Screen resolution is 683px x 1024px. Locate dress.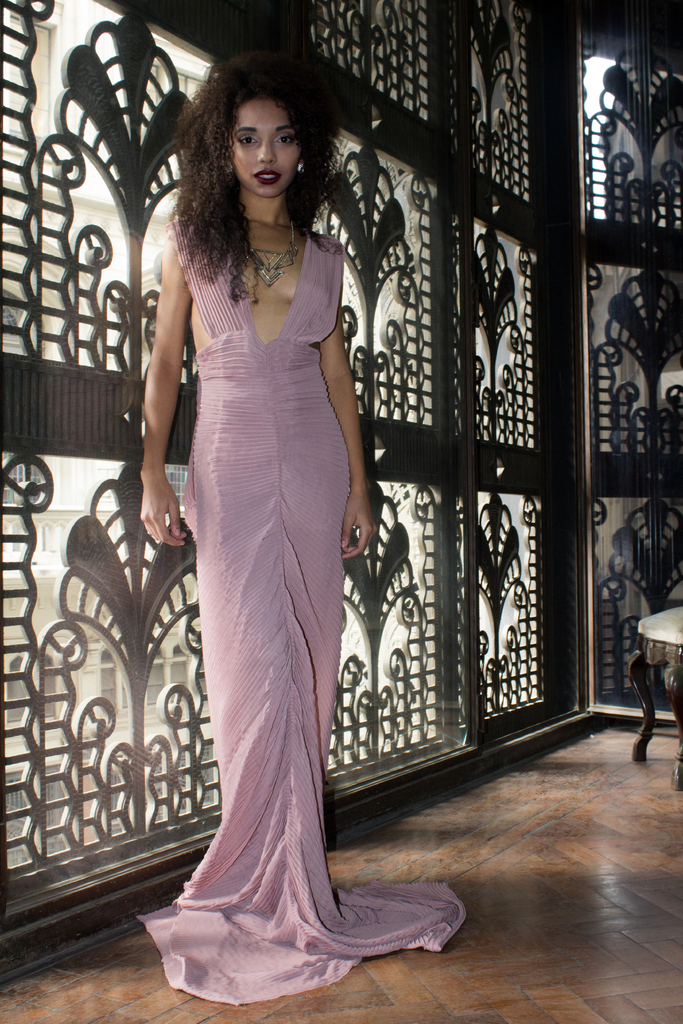
[136,214,465,1008].
